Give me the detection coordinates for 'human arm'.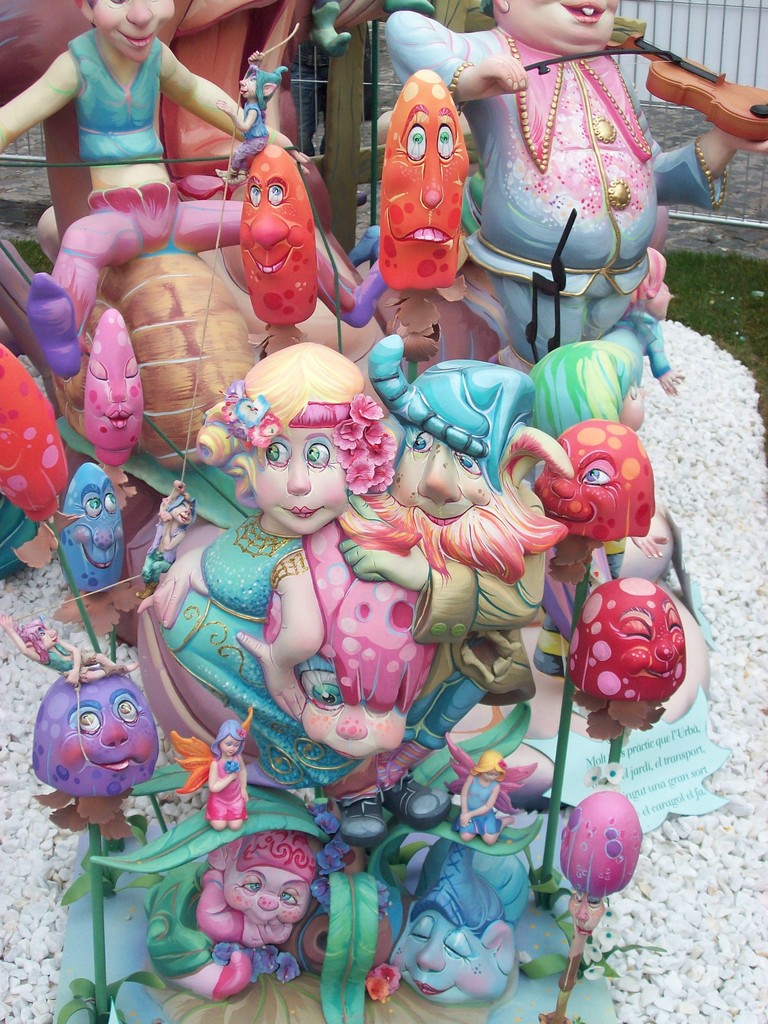
crop(0, 612, 37, 659).
